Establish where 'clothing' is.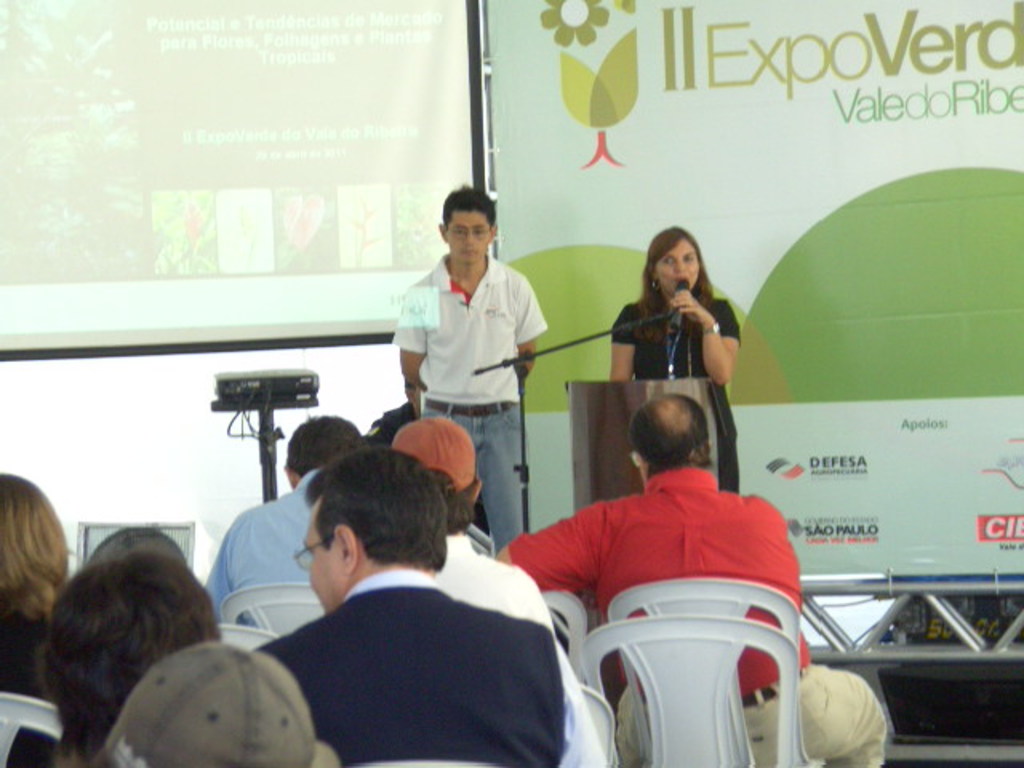
Established at (x1=621, y1=661, x2=883, y2=766).
